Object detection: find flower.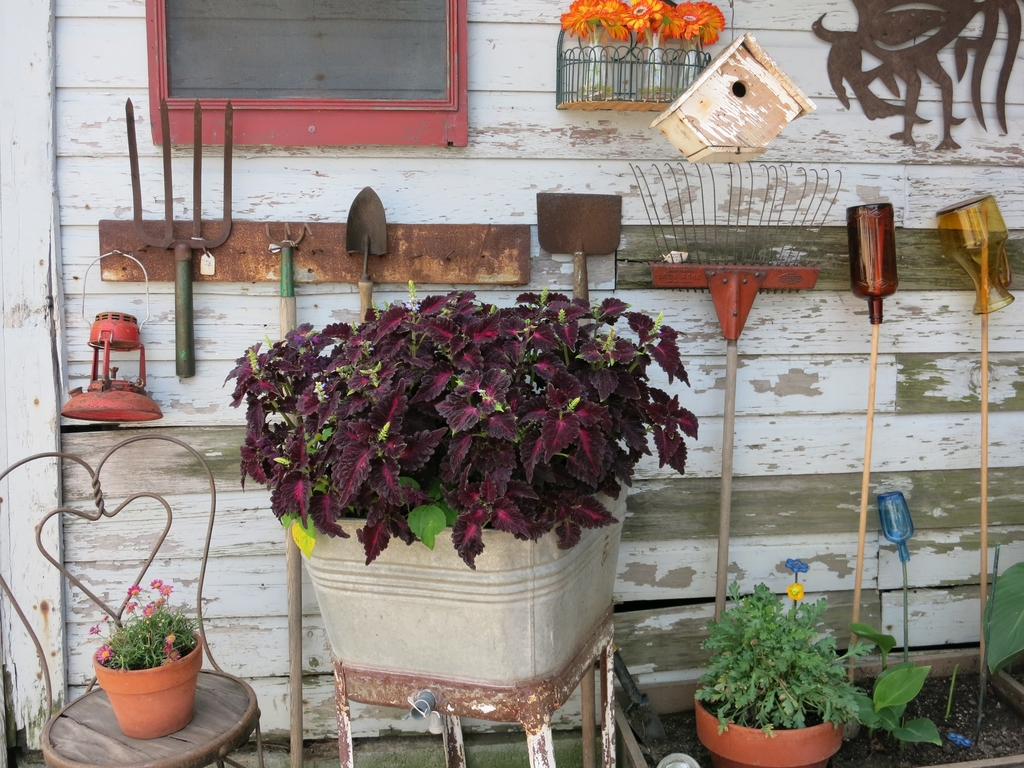
[x1=124, y1=601, x2=135, y2=614].
